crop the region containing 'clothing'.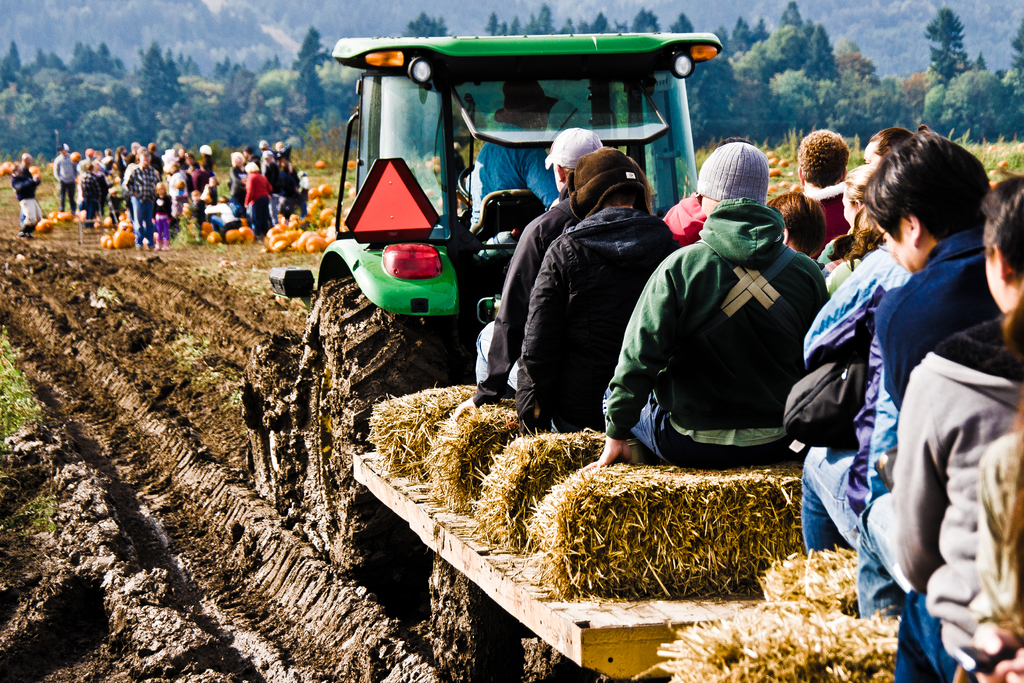
Crop region: [470,110,562,223].
